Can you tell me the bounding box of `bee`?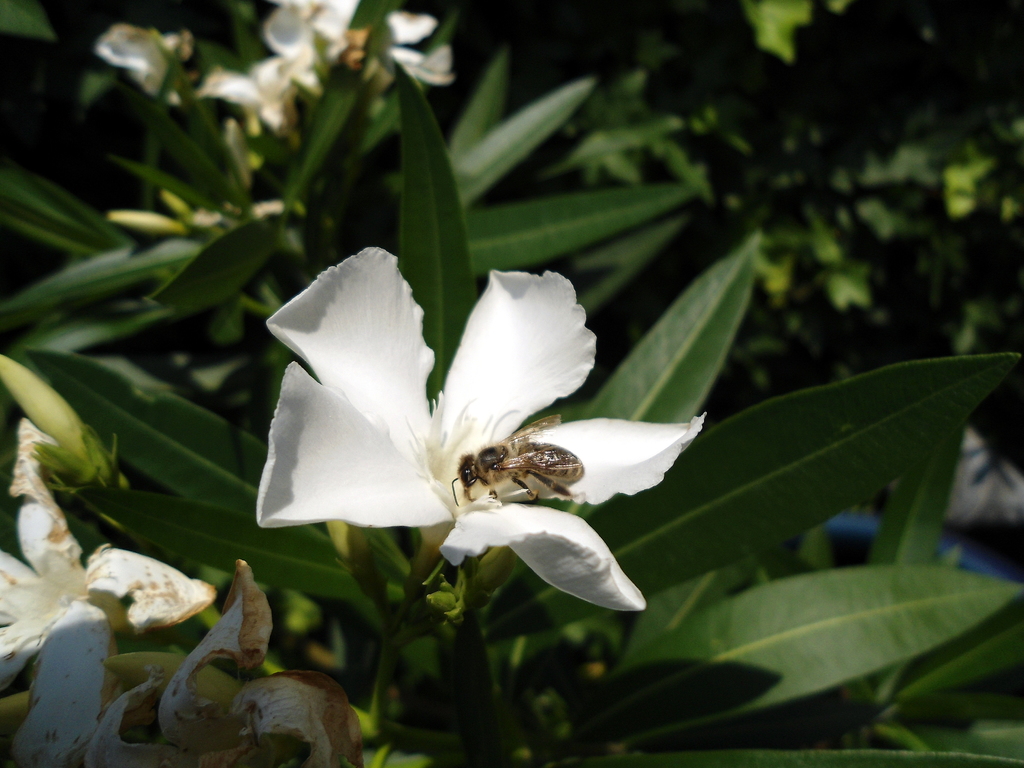
(left=447, top=417, right=588, bottom=508).
